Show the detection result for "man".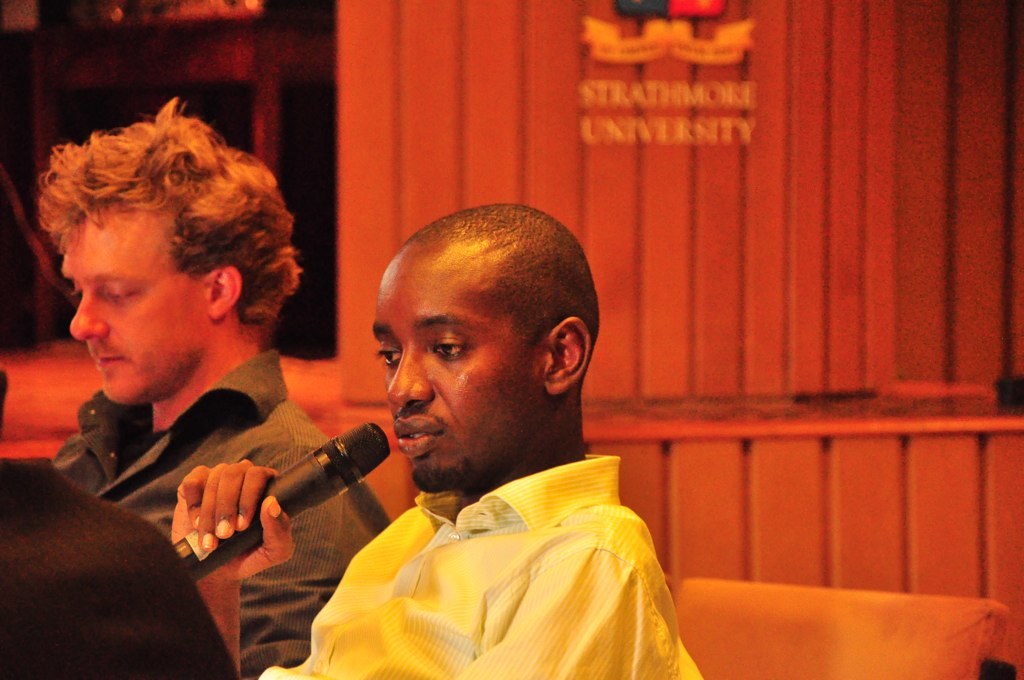
0 354 239 679.
